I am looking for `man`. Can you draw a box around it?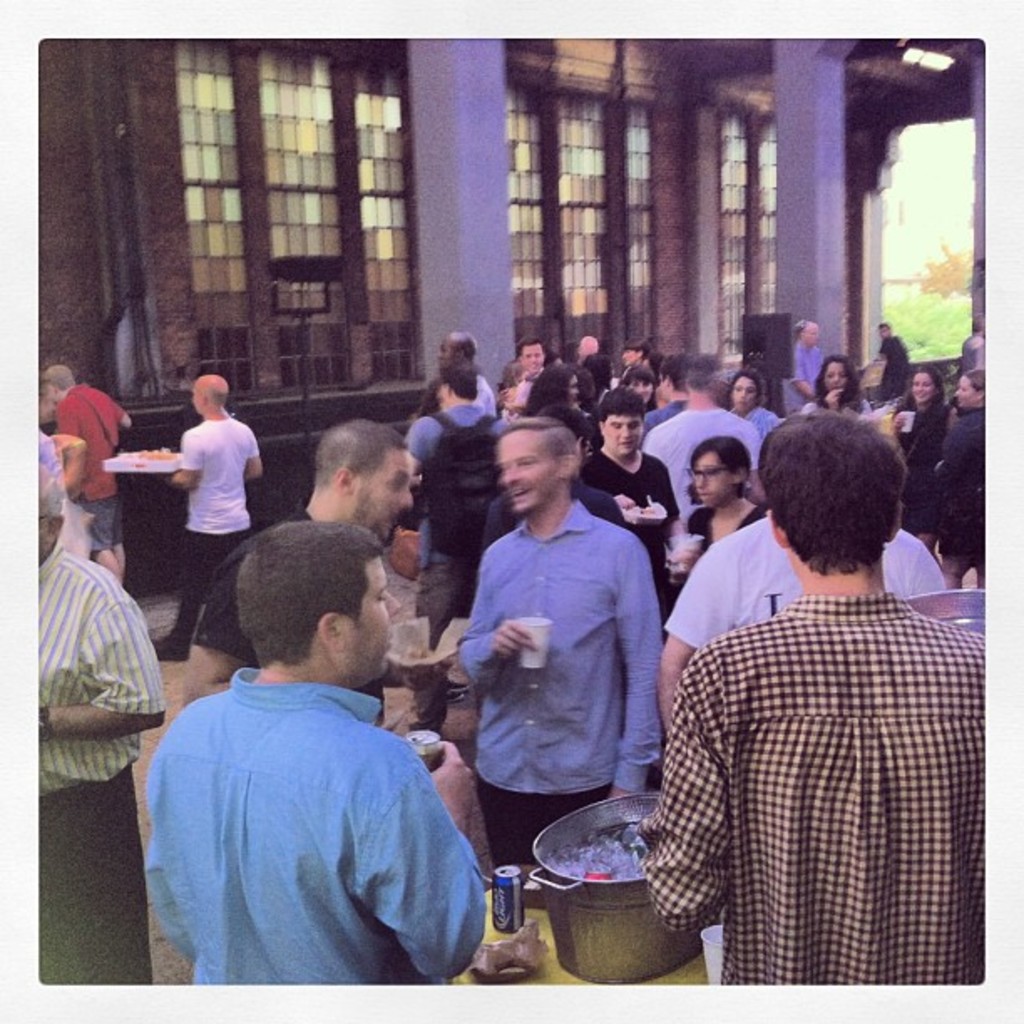
Sure, the bounding box is locate(512, 330, 552, 402).
